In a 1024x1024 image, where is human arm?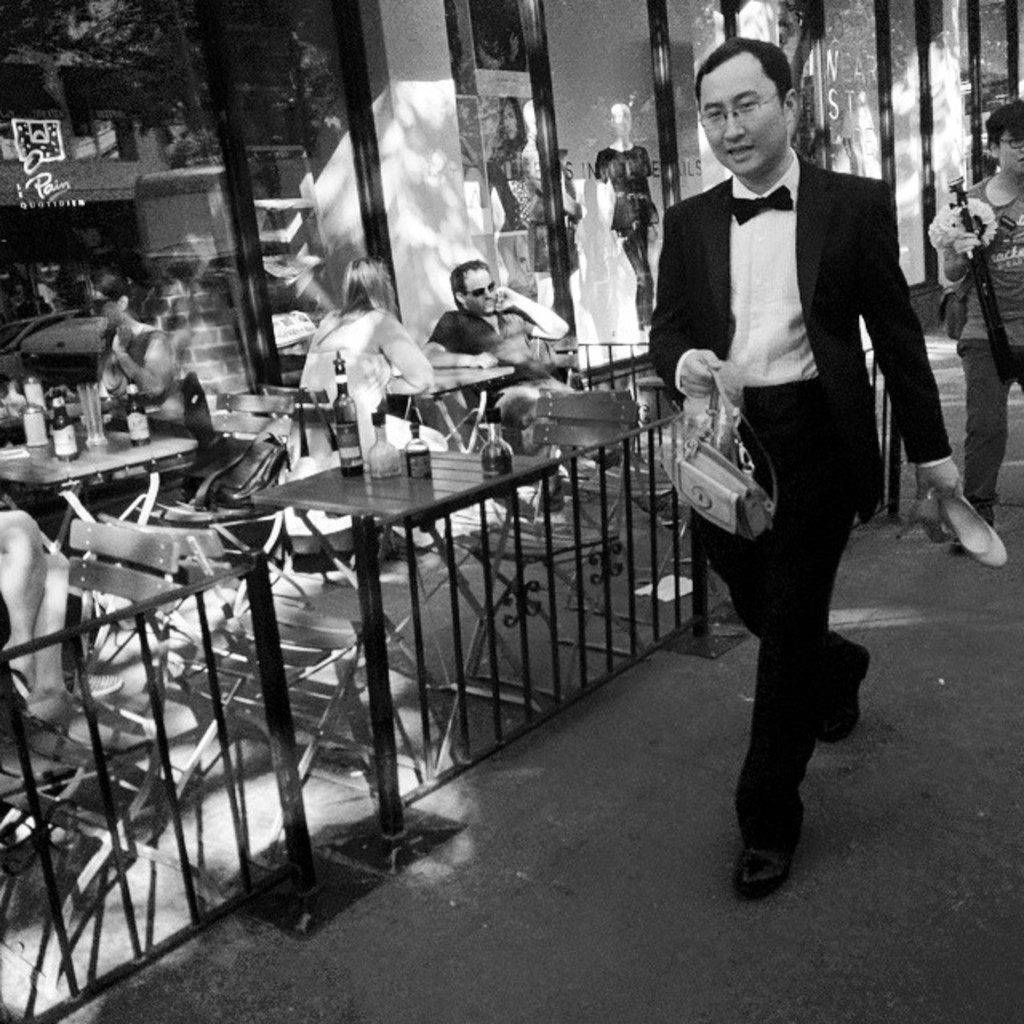
114:323:168:398.
